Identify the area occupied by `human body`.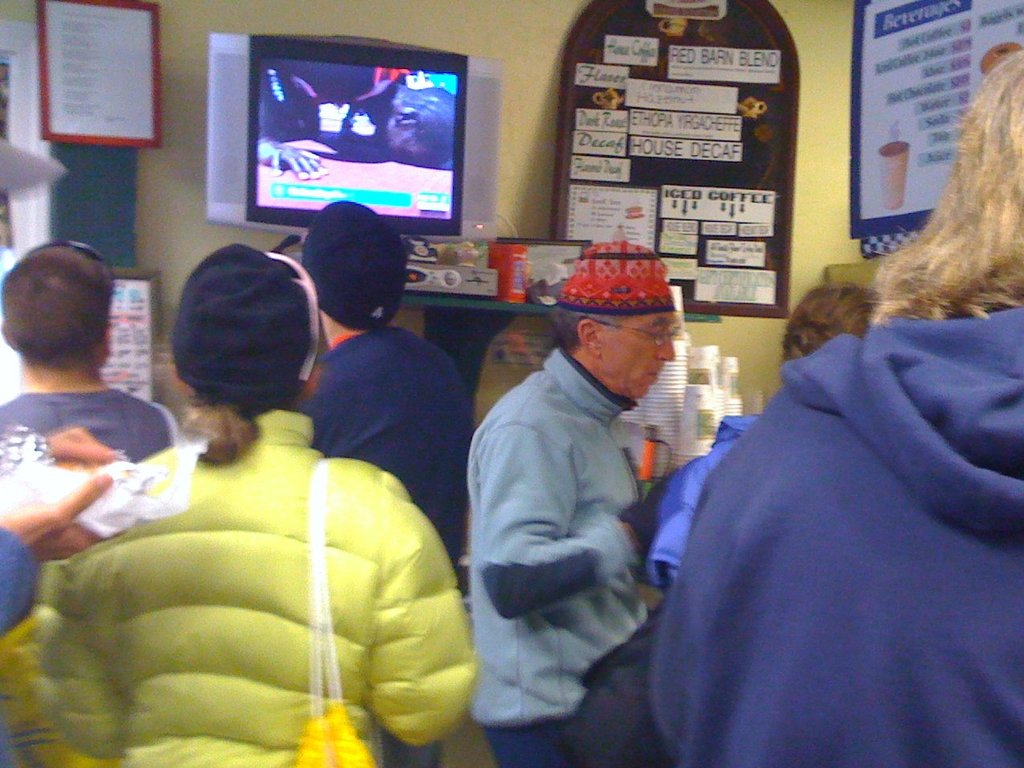
Area: bbox=(574, 285, 879, 767).
